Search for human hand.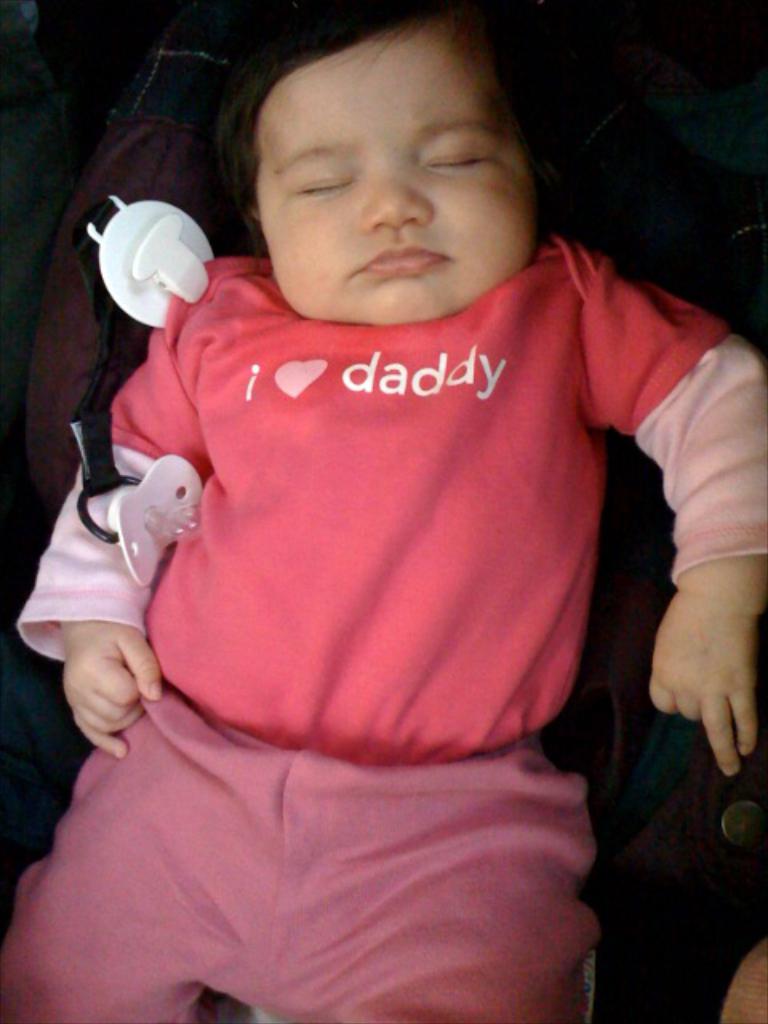
Found at bbox(646, 589, 760, 782).
